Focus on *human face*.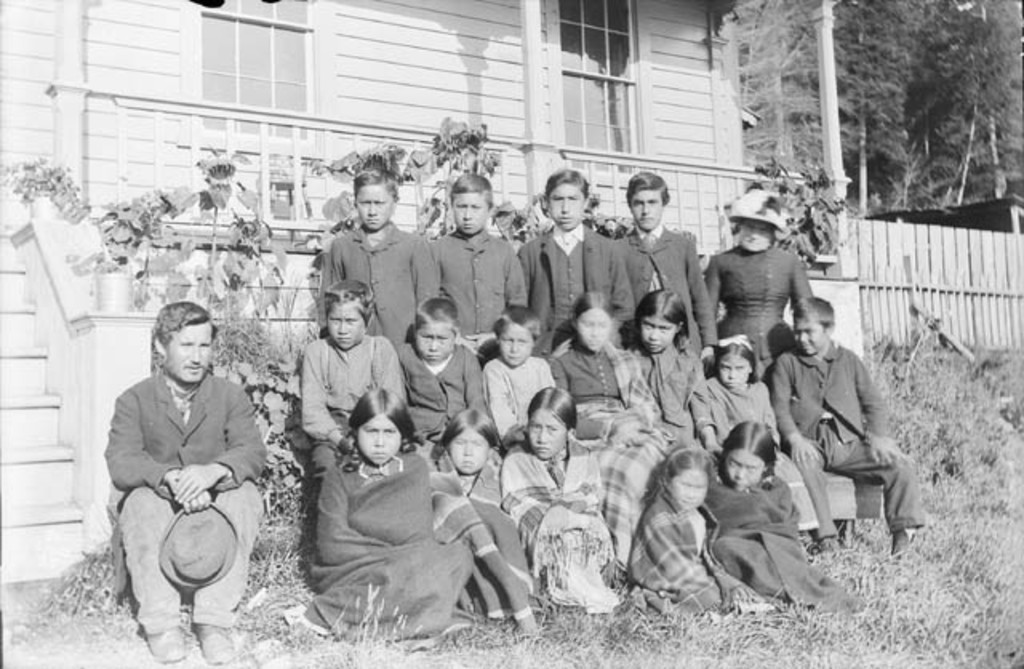
Focused at bbox=[638, 312, 674, 355].
